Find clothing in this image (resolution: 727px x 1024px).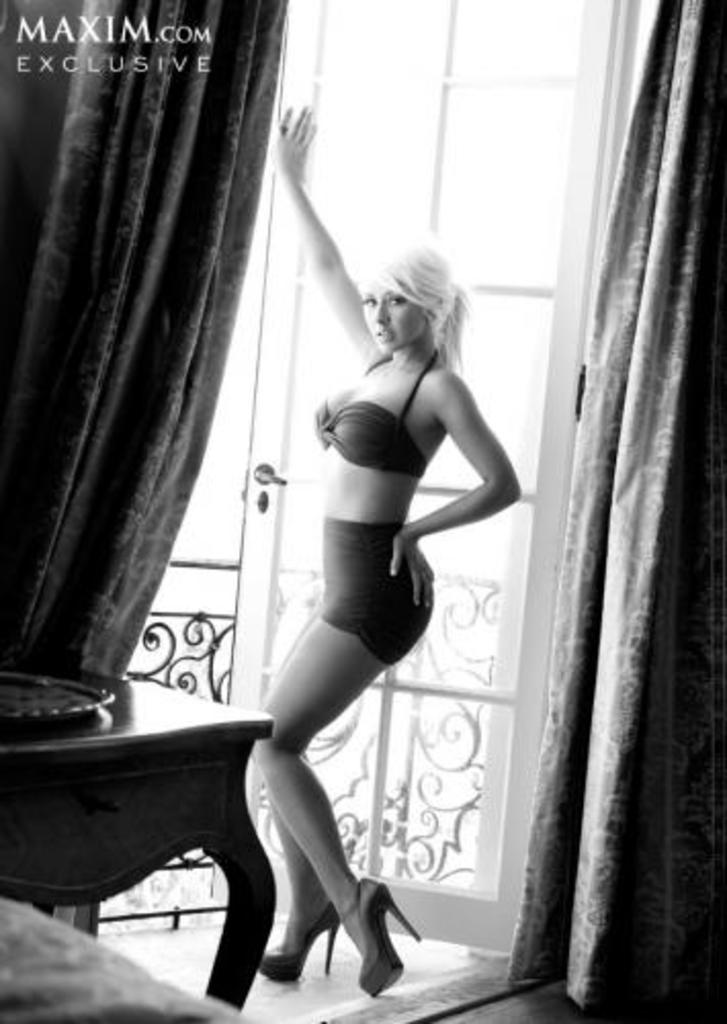
locate(322, 518, 434, 670).
